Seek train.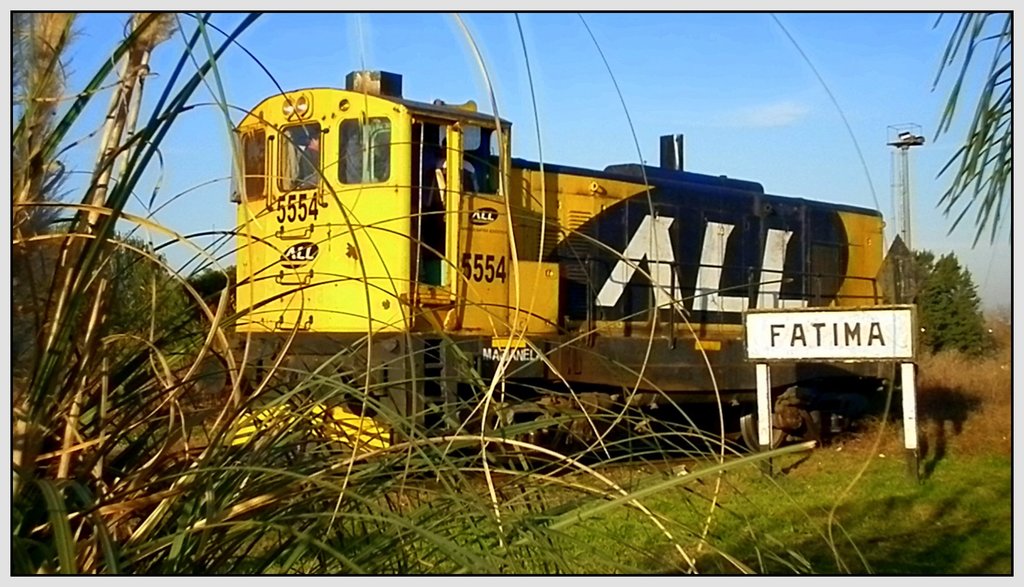
<region>205, 76, 942, 485</region>.
